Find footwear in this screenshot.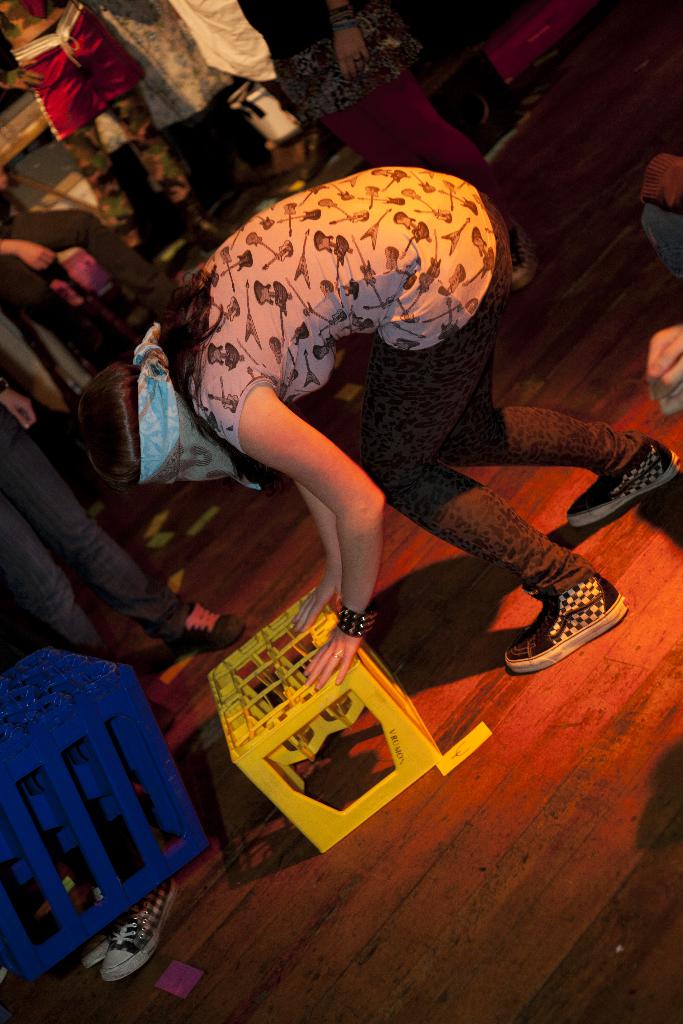
The bounding box for footwear is <region>145, 600, 247, 655</region>.
